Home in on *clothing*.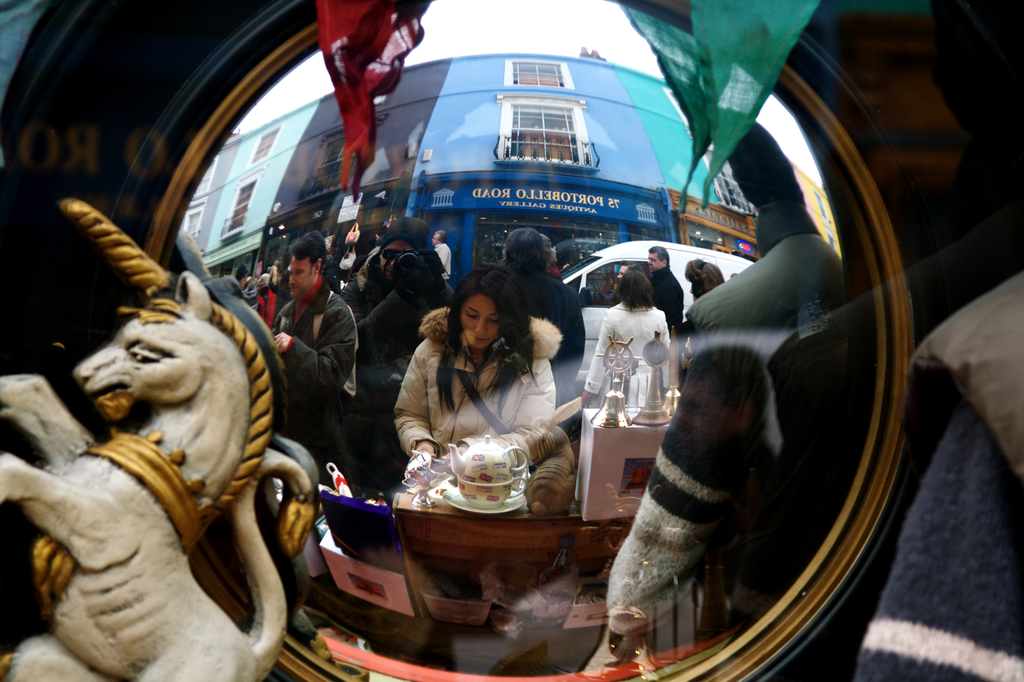
Homed in at BBox(583, 291, 693, 430).
